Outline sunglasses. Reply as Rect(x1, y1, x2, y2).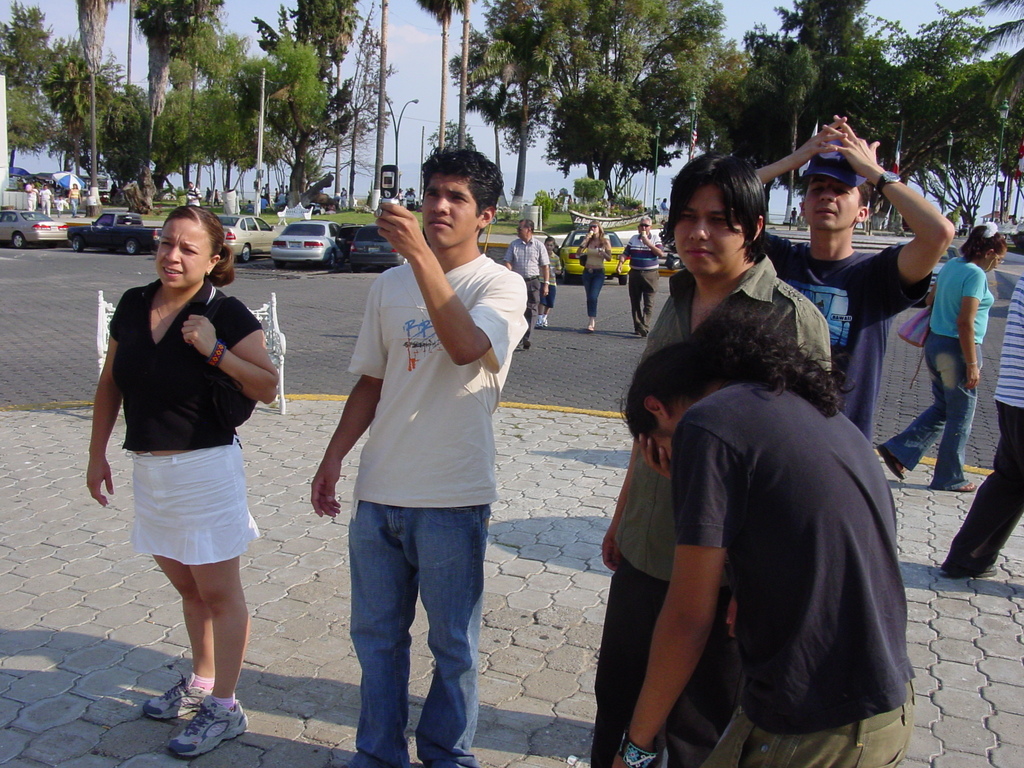
Rect(590, 223, 598, 228).
